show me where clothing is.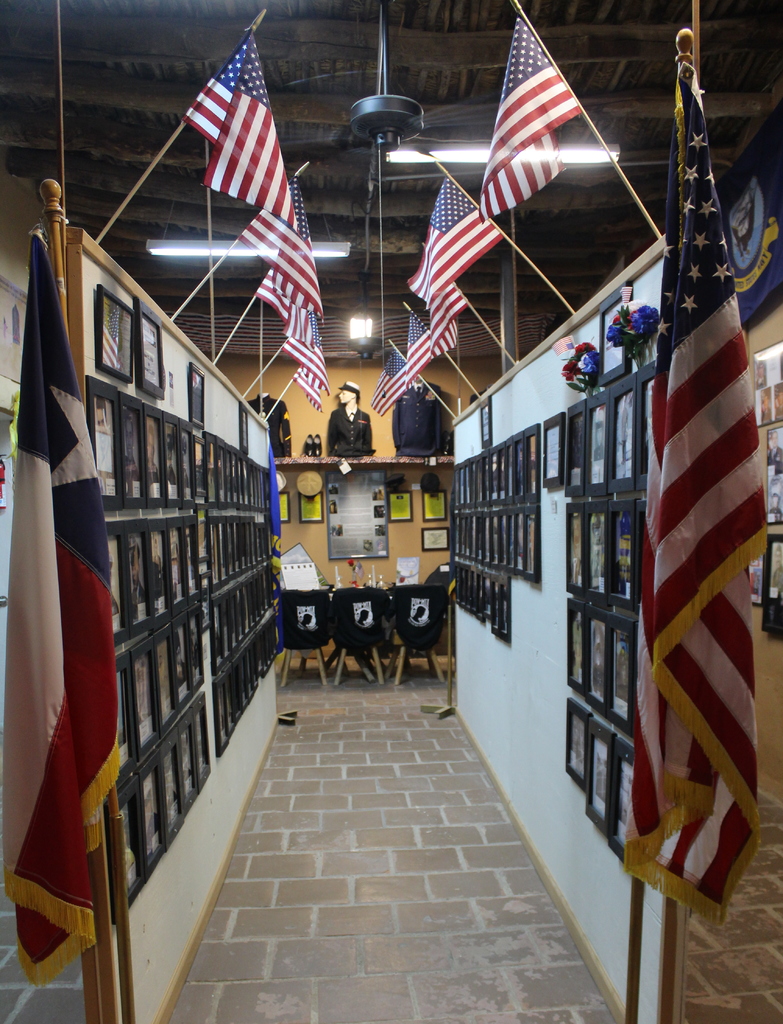
clothing is at 248:396:293:456.
